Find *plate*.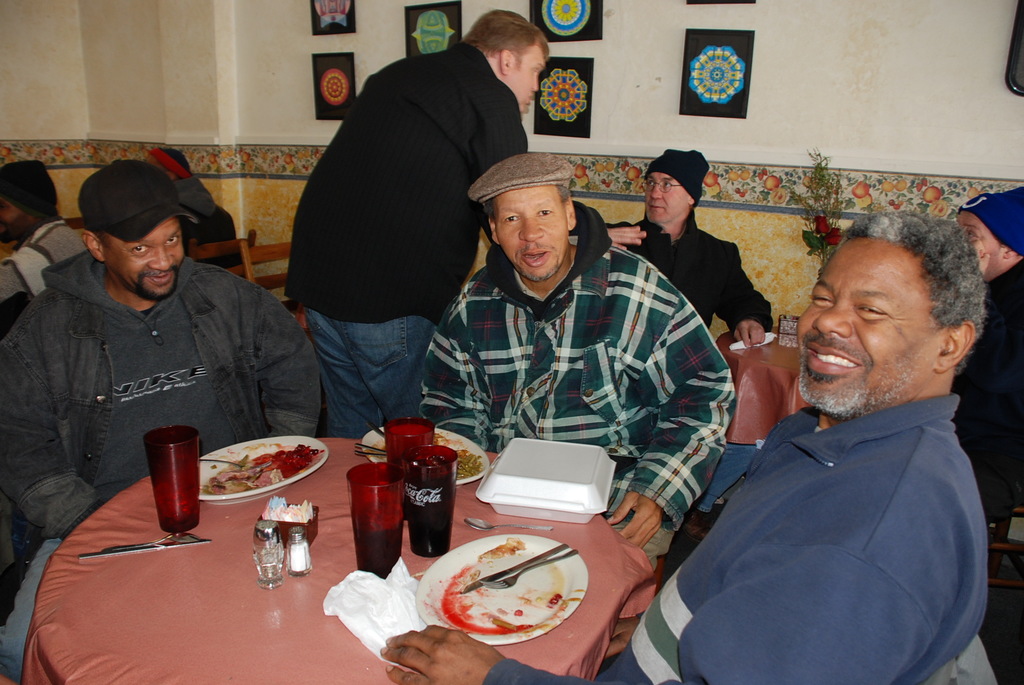
l=196, t=436, r=330, b=504.
